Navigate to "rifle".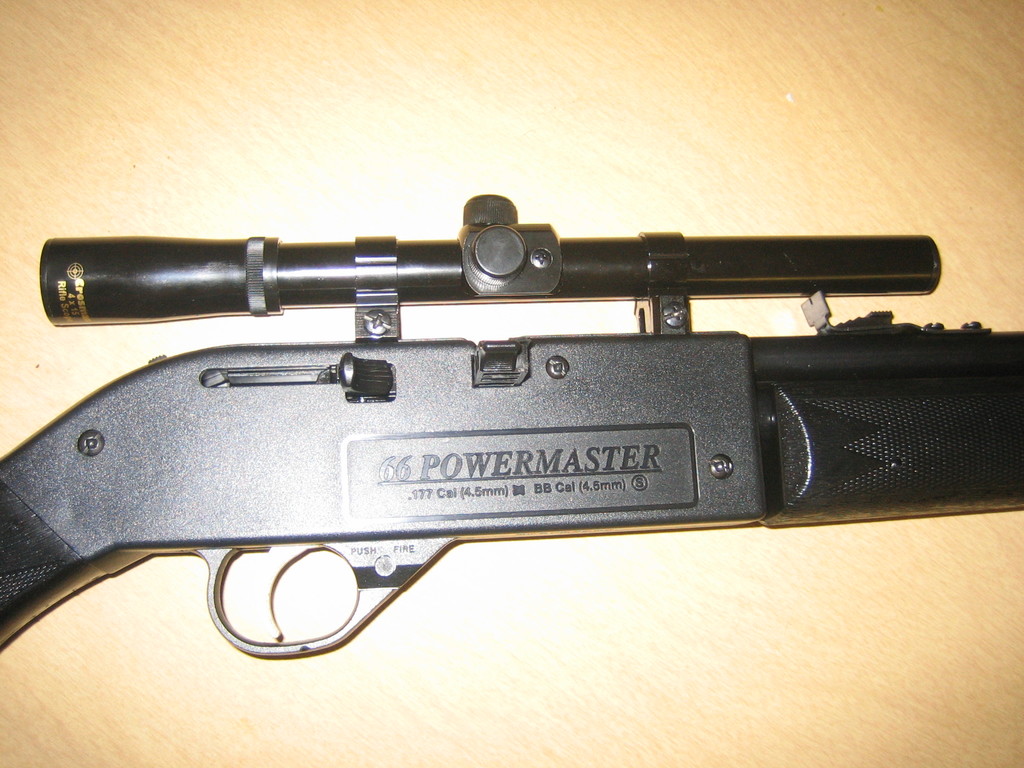
Navigation target: {"x1": 0, "y1": 191, "x2": 1023, "y2": 660}.
